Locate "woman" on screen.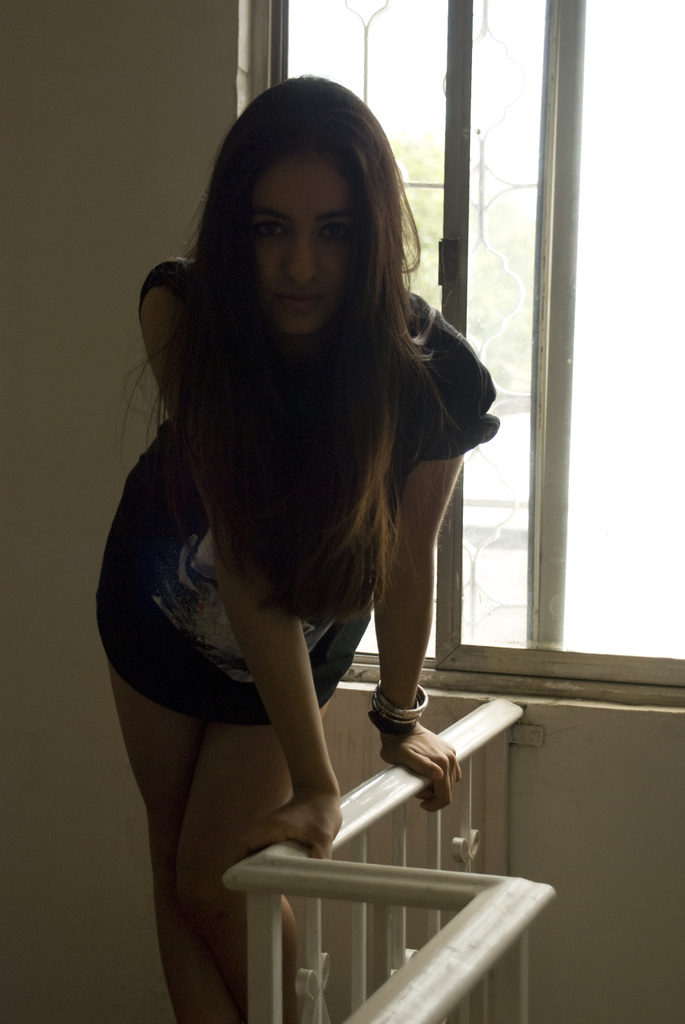
On screen at 77 84 514 982.
